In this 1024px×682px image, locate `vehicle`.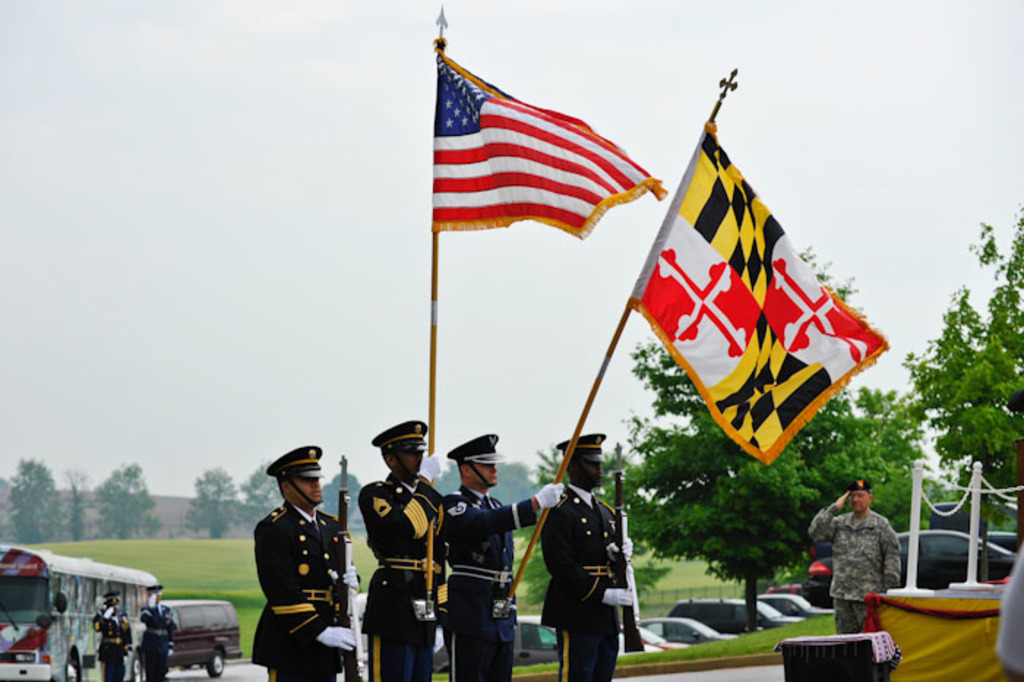
Bounding box: l=807, t=527, r=1023, b=602.
